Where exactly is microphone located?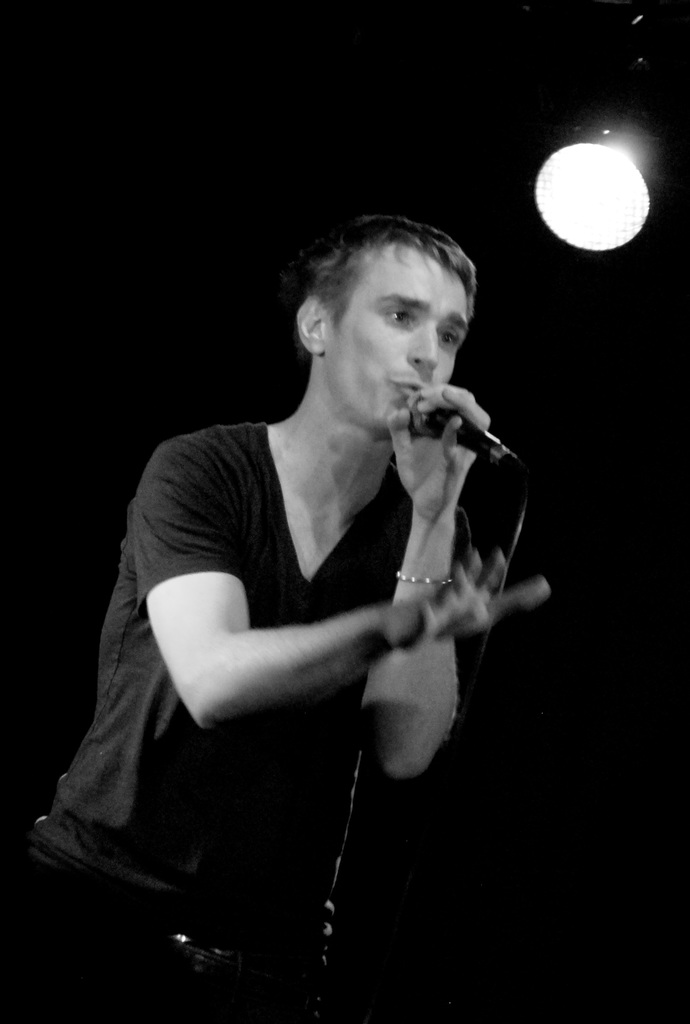
Its bounding box is bbox=(395, 390, 519, 471).
